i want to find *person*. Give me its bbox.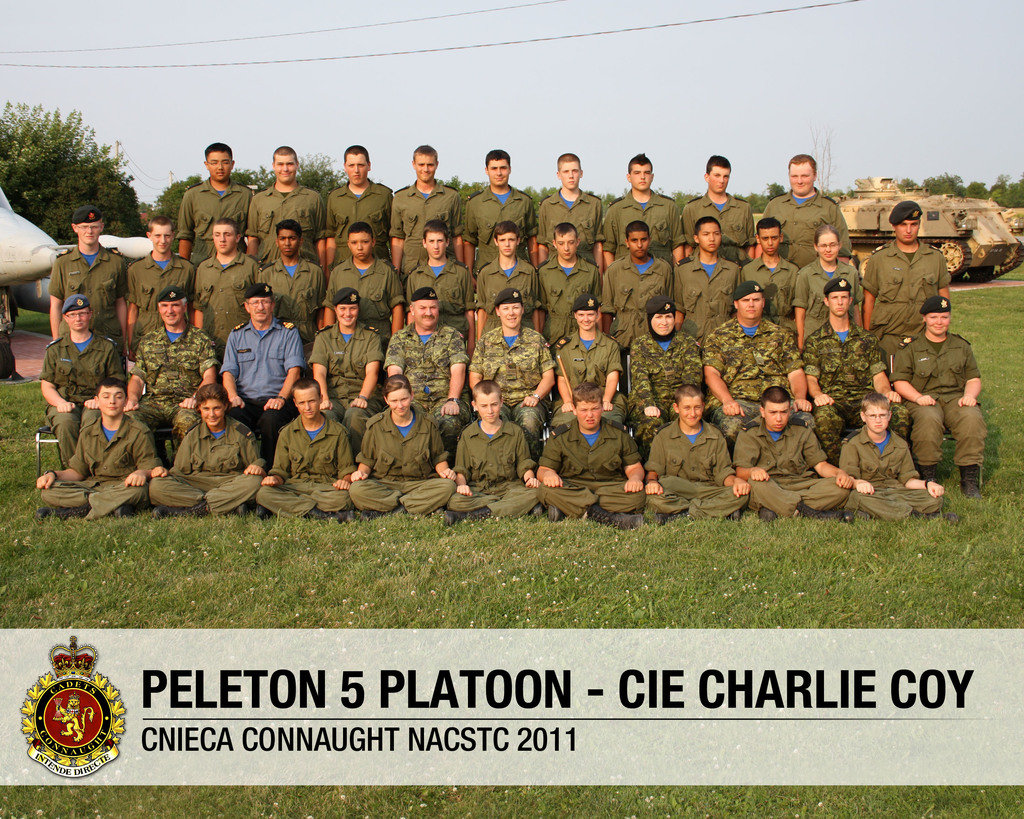
x1=217 y1=278 x2=307 y2=471.
